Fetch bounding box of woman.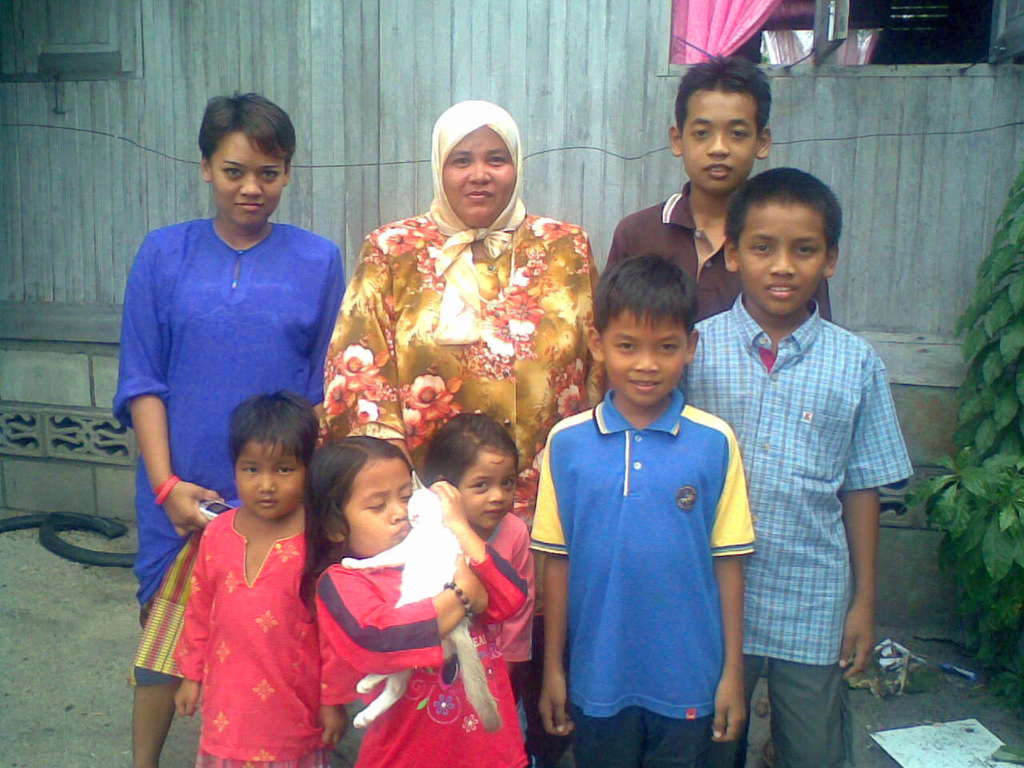
Bbox: 110:88:346:767.
